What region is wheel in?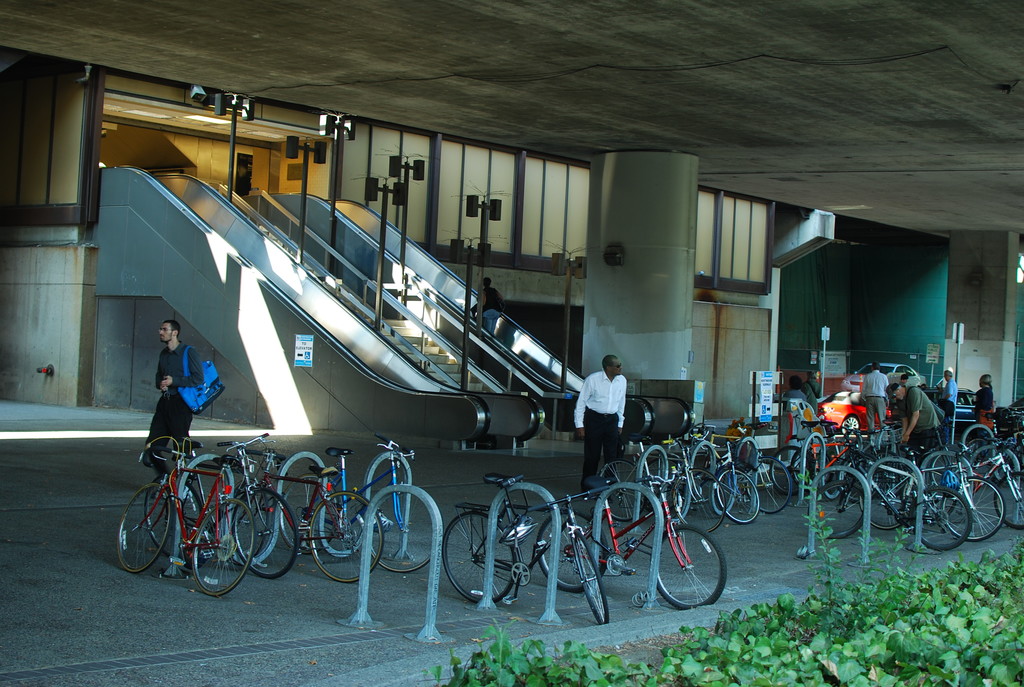
locate(577, 528, 607, 624).
